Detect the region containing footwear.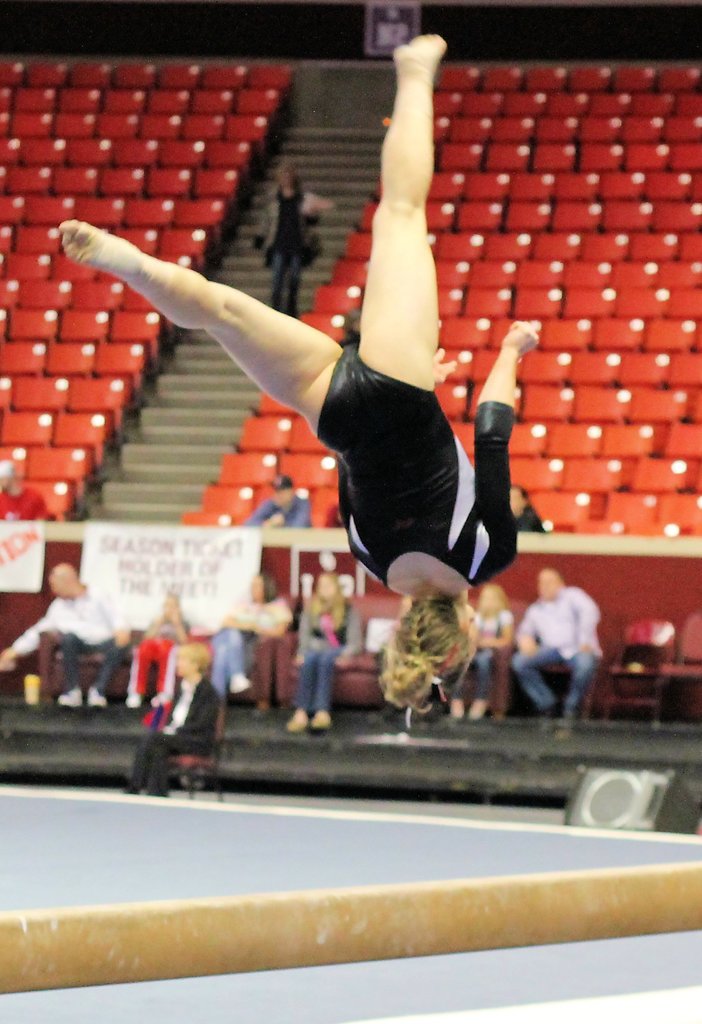
124:694:142:710.
